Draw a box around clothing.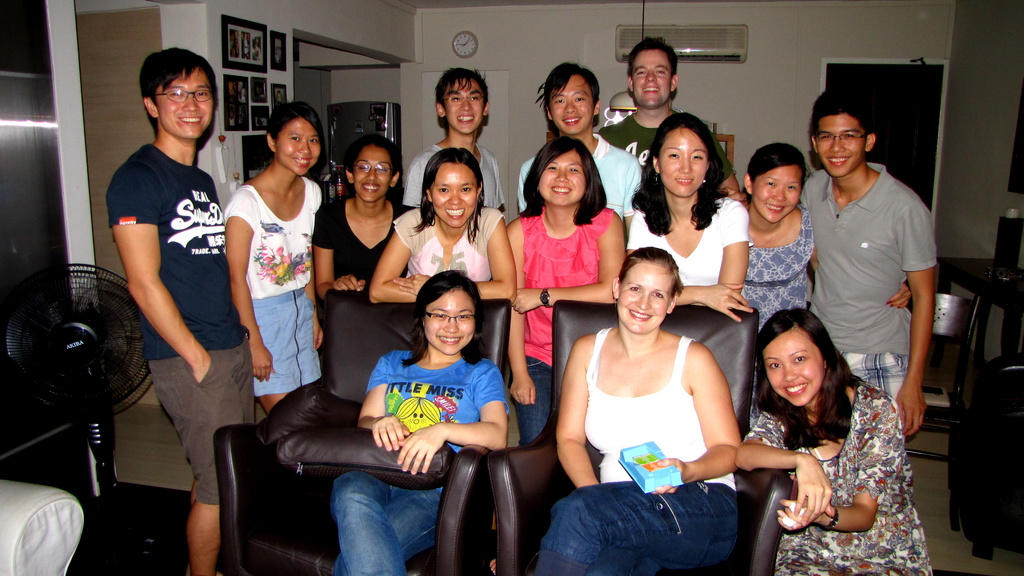
[338,349,508,575].
